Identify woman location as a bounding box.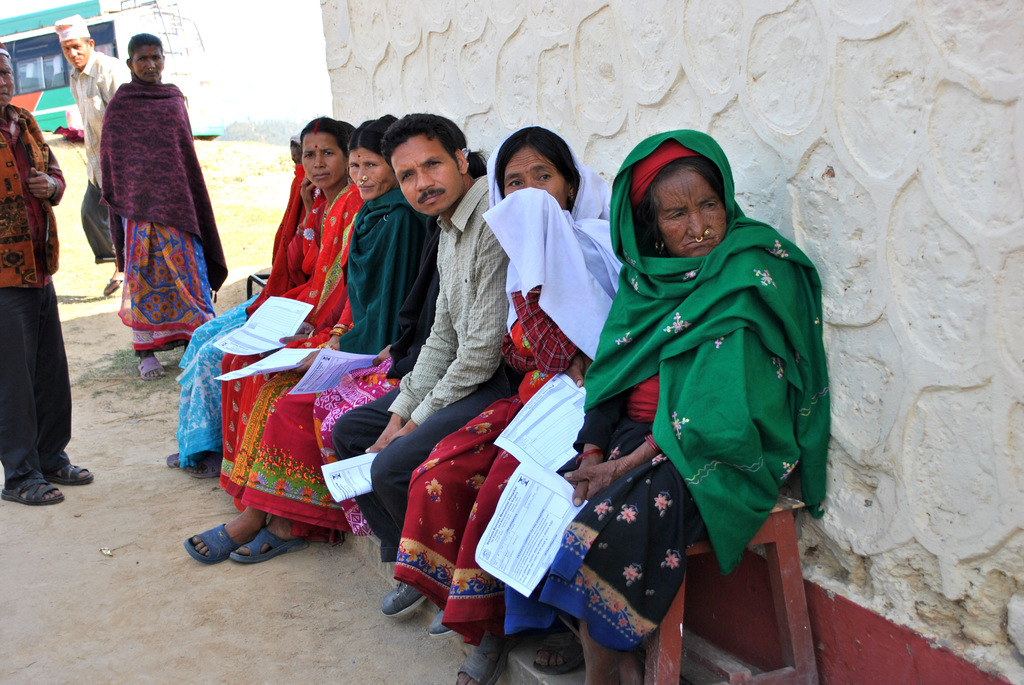
<region>556, 134, 822, 633</region>.
